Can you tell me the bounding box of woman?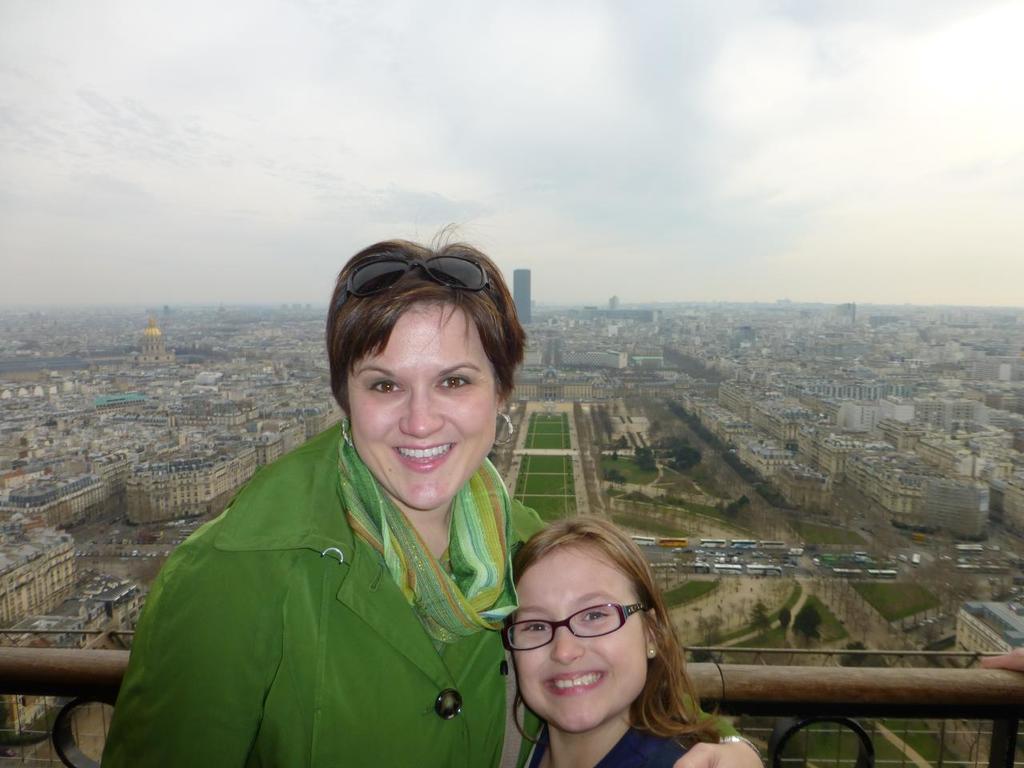
left=99, top=219, right=762, bottom=767.
